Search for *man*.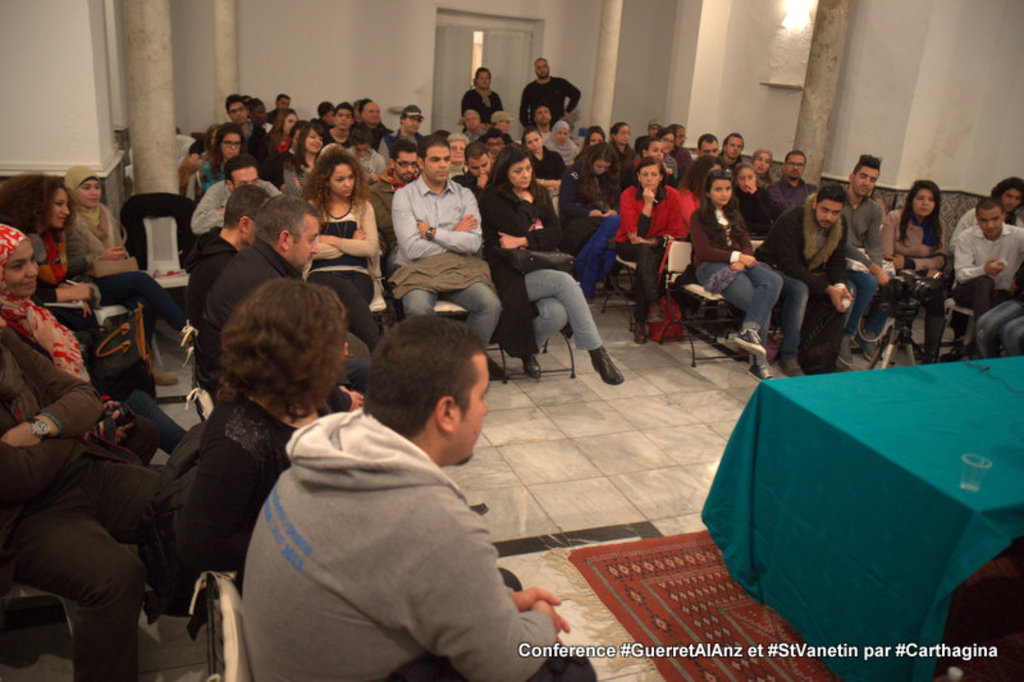
Found at bbox=[713, 131, 745, 177].
